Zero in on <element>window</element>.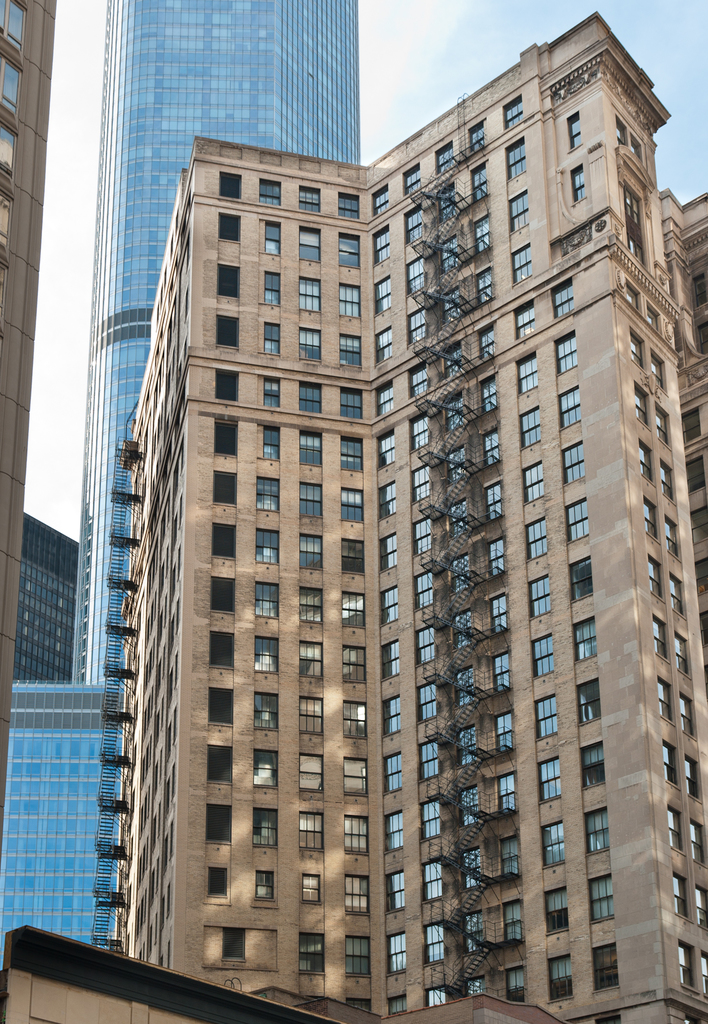
Zeroed in: [259, 581, 274, 616].
